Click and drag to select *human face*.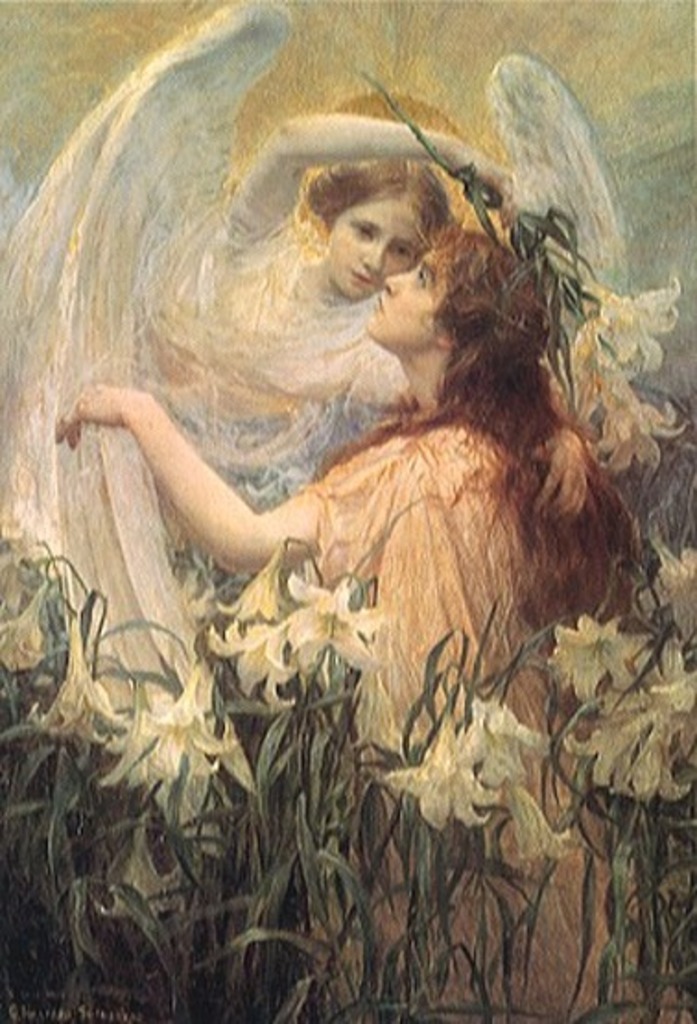
Selection: select_region(337, 203, 430, 293).
